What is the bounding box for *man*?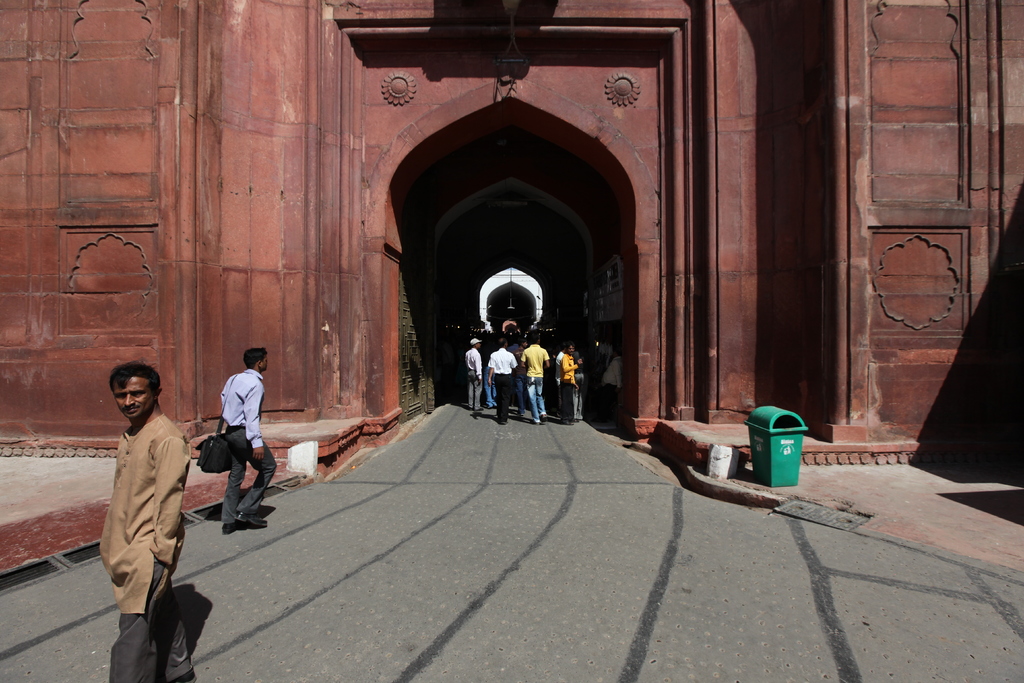
(left=600, top=352, right=626, bottom=424).
